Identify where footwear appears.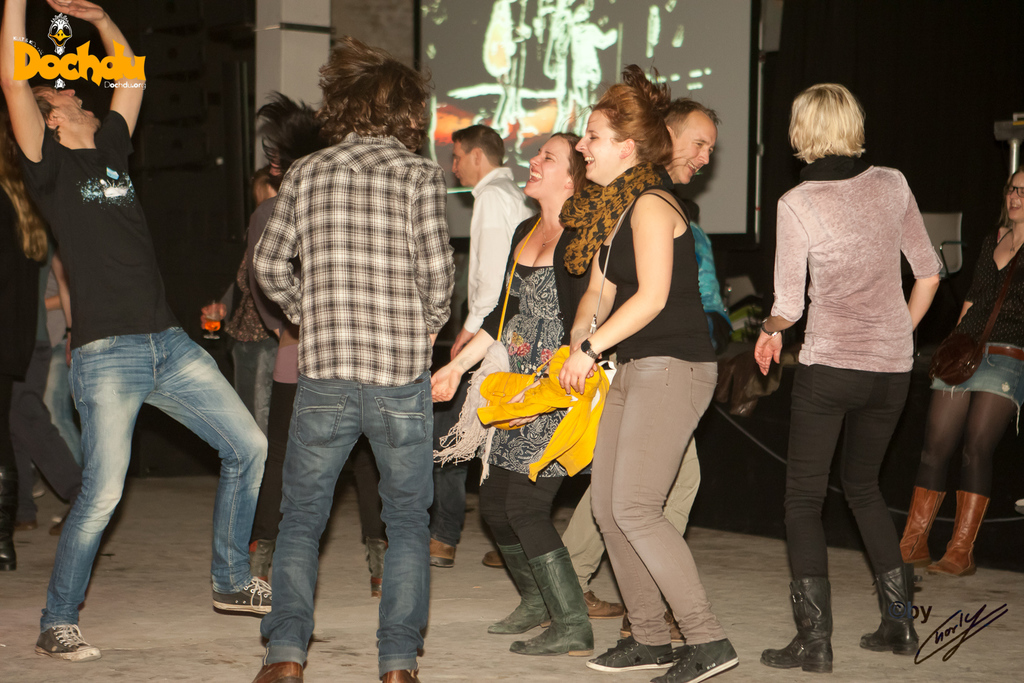
Appears at pyautogui.locateOnScreen(929, 492, 991, 583).
